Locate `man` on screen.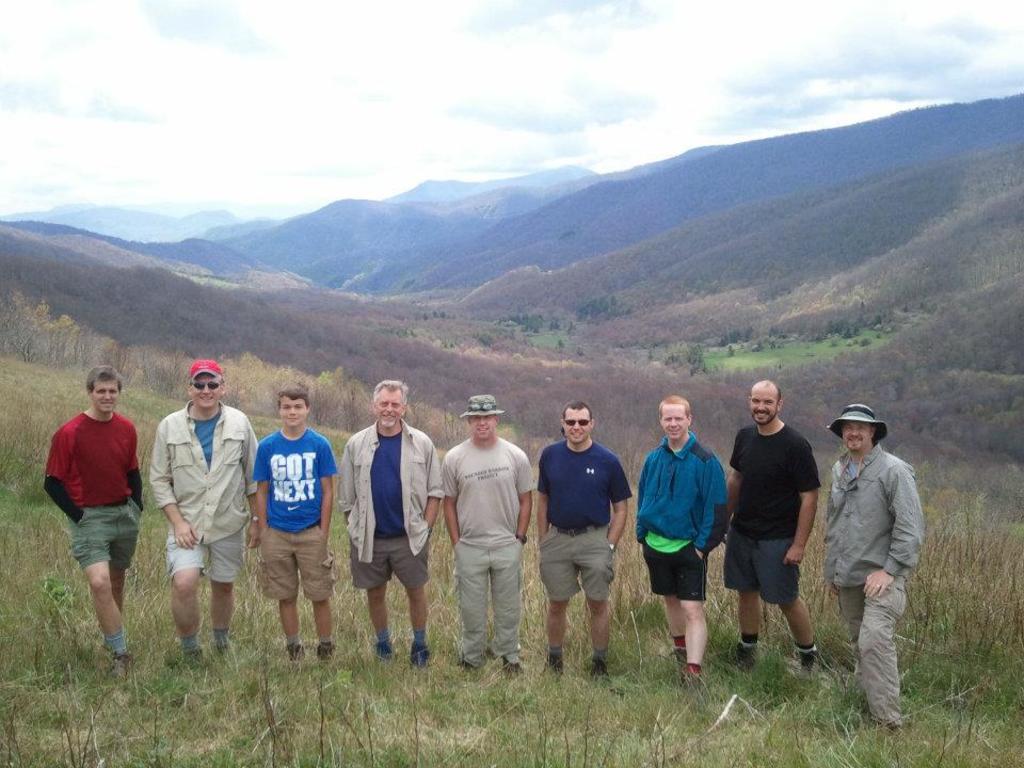
On screen at (729,379,822,672).
